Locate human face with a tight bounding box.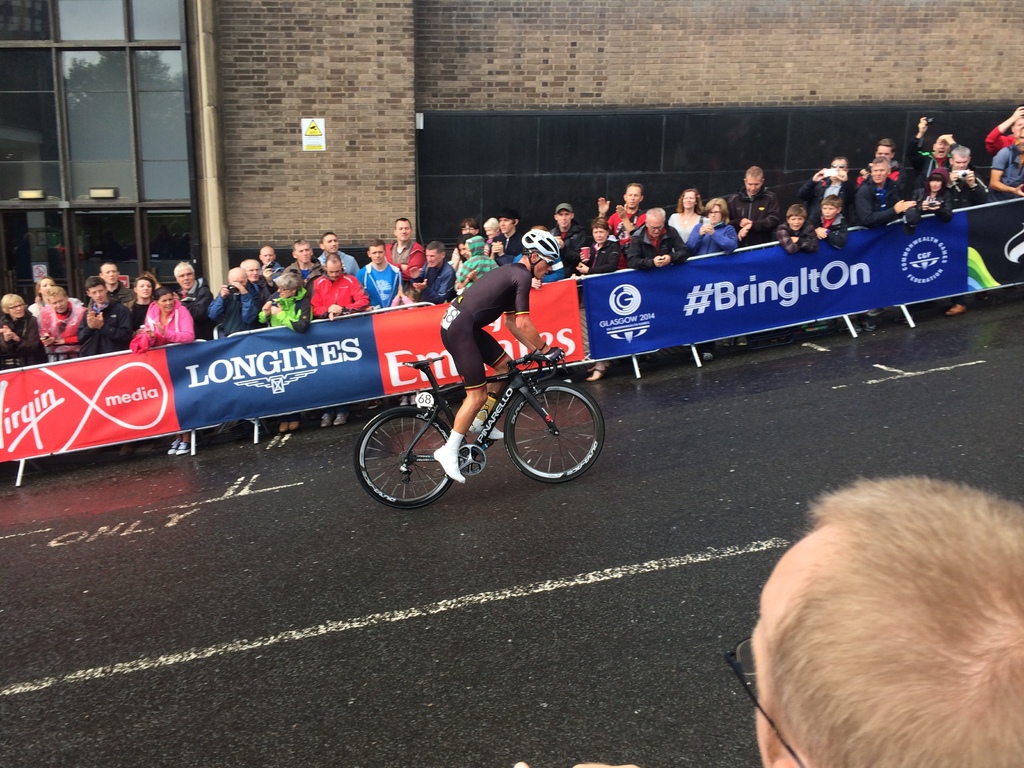
[left=91, top=285, right=107, bottom=304].
